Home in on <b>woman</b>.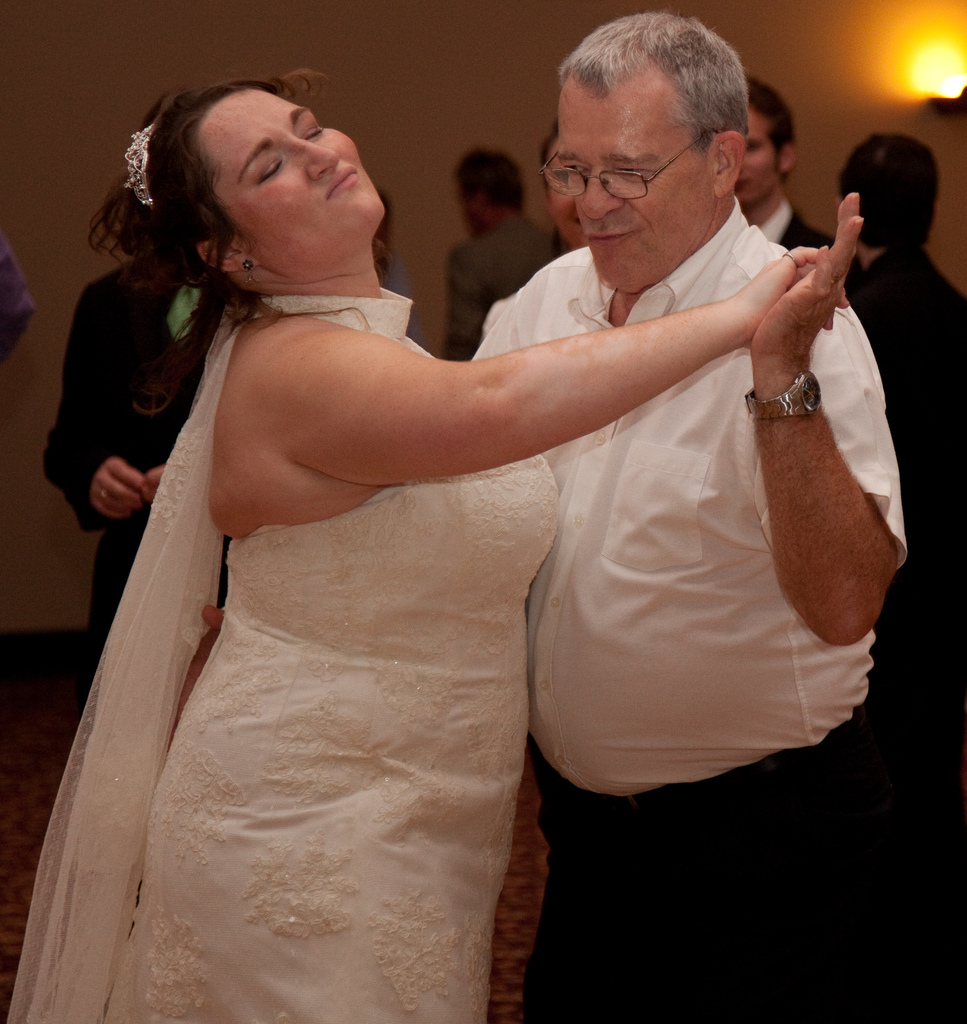
Homed in at rect(41, 73, 799, 998).
